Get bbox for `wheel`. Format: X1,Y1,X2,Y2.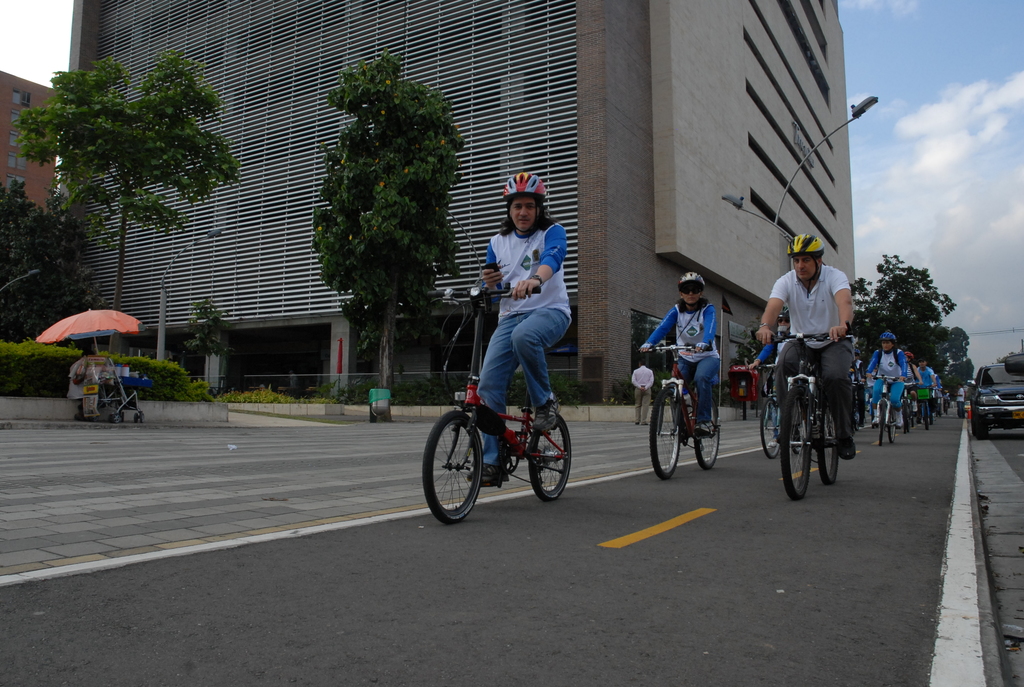
760,397,780,457.
